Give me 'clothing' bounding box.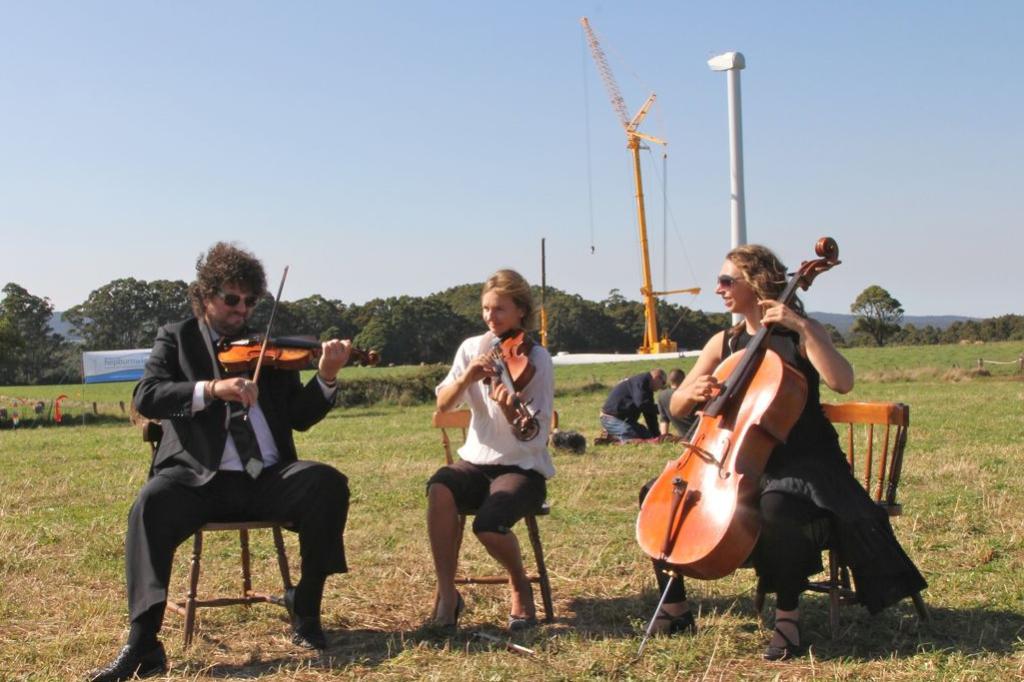
<region>595, 372, 664, 440</region>.
